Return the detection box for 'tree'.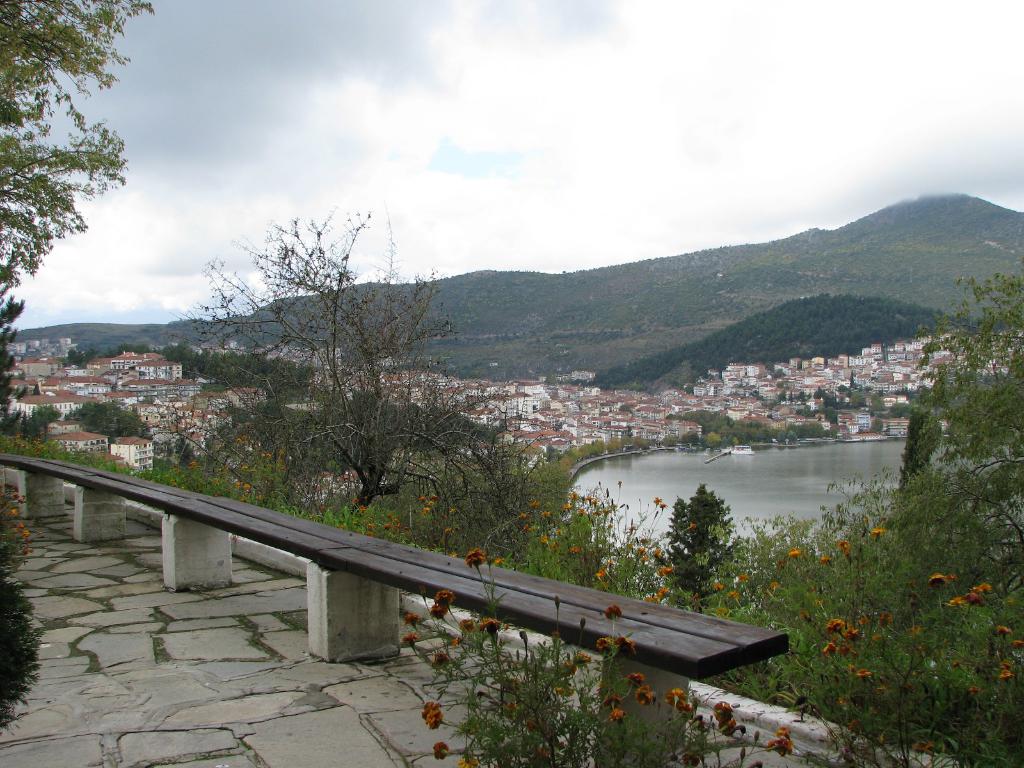
[612, 438, 620, 454].
